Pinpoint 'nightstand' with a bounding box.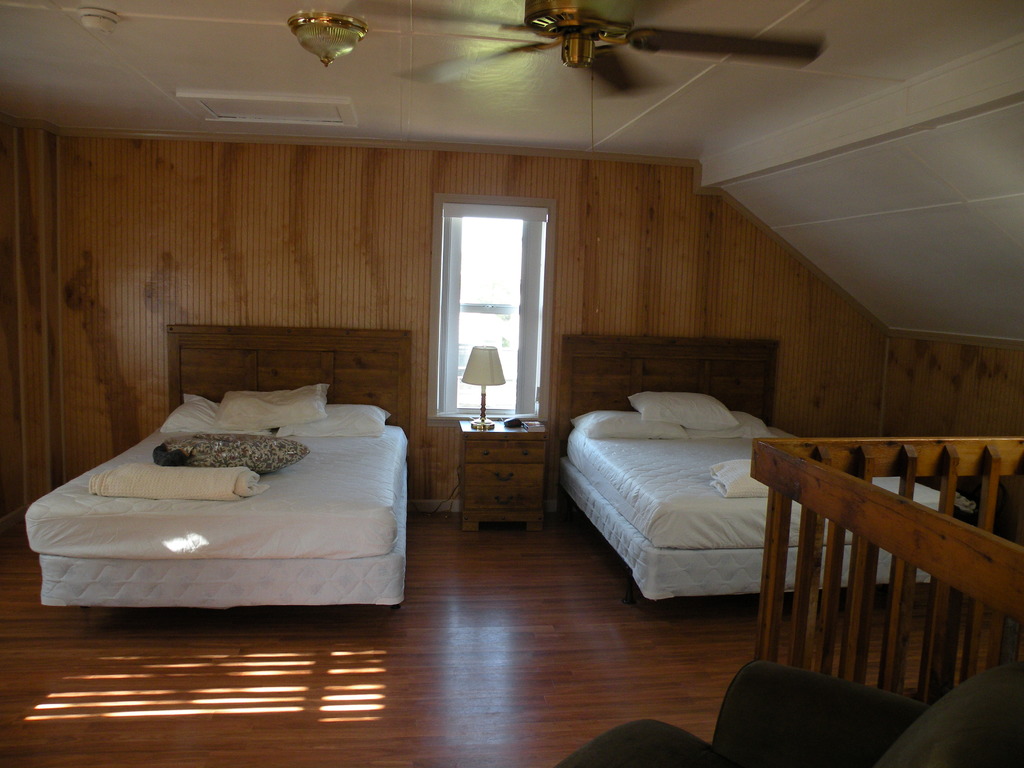
460, 427, 548, 527.
